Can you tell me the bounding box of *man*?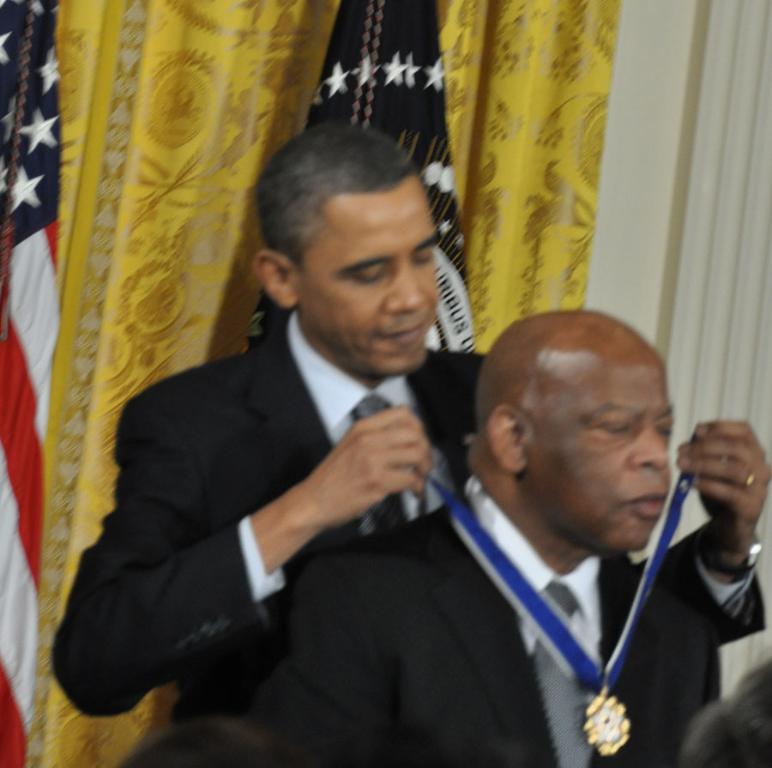
(left=52, top=117, right=771, bottom=723).
